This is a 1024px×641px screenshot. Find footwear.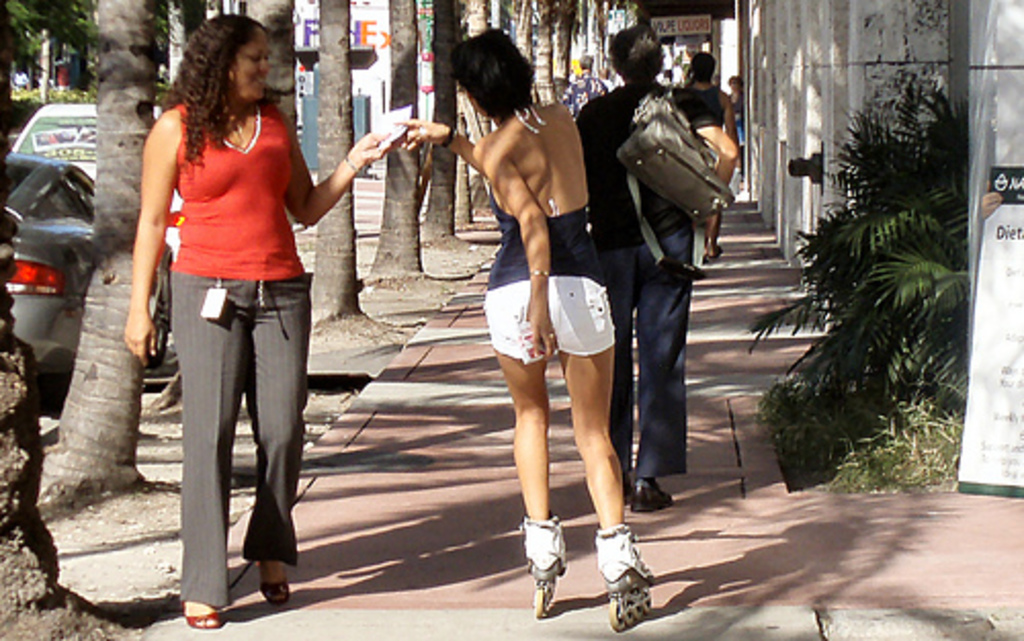
Bounding box: Rect(258, 563, 295, 602).
